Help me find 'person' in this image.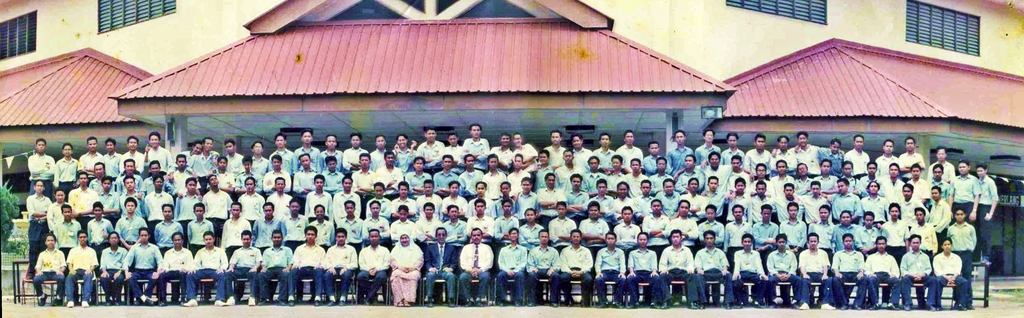
Found it: (left=637, top=179, right=657, bottom=212).
